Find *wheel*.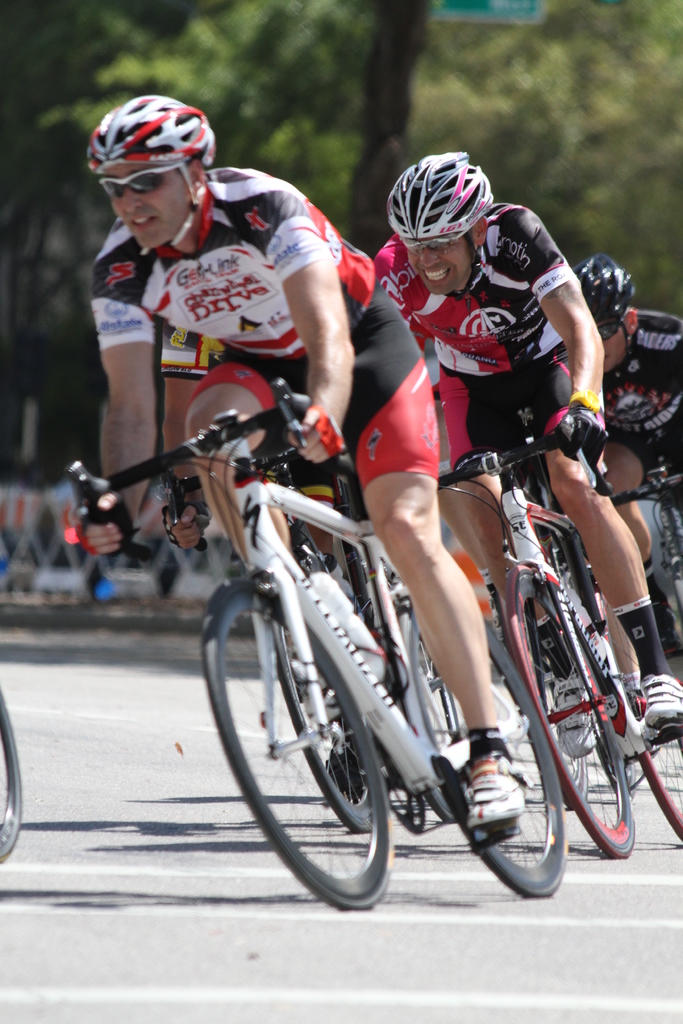
locate(229, 579, 405, 906).
